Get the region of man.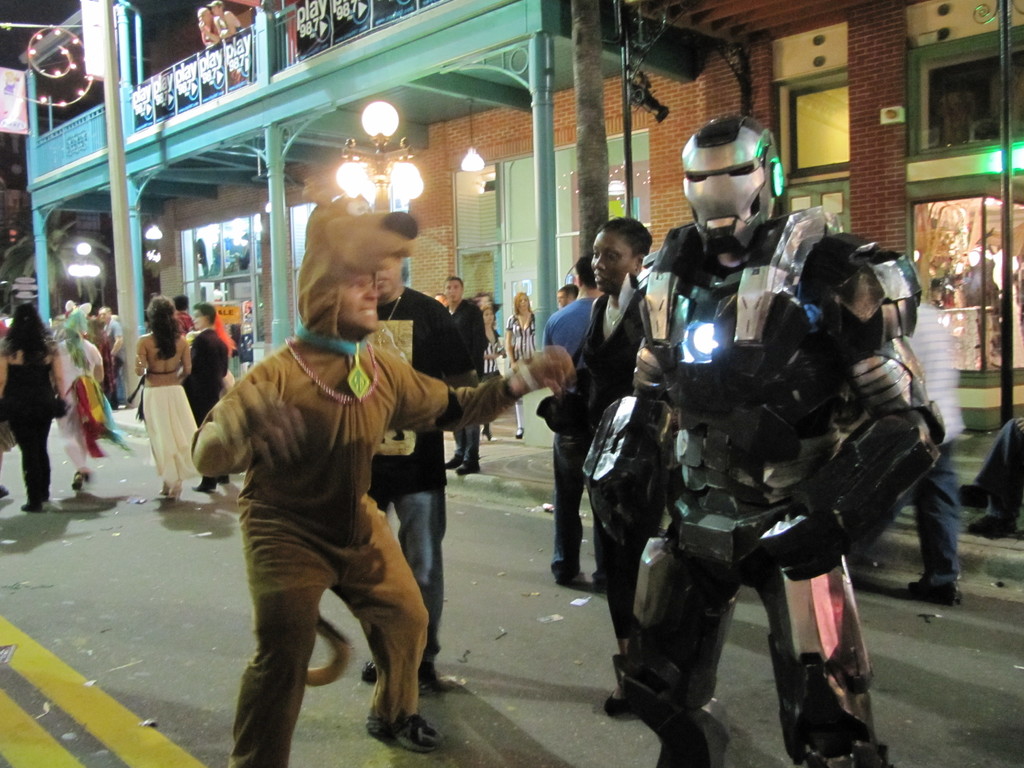
442, 269, 488, 480.
